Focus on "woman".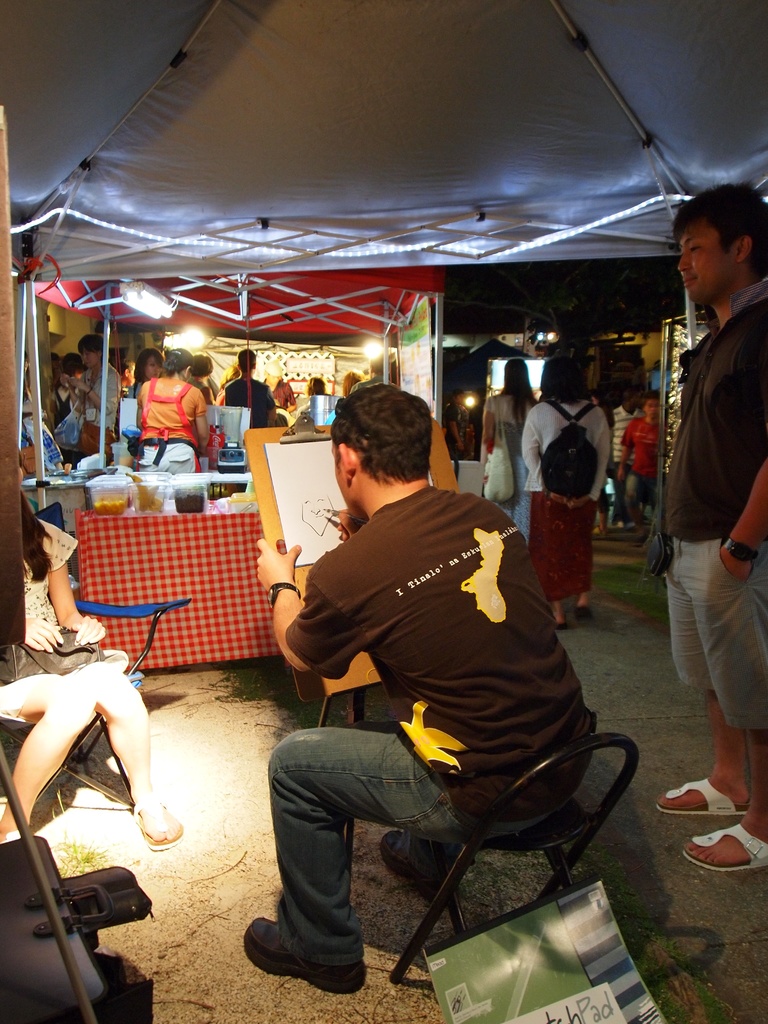
Focused at {"left": 481, "top": 357, "right": 539, "bottom": 538}.
